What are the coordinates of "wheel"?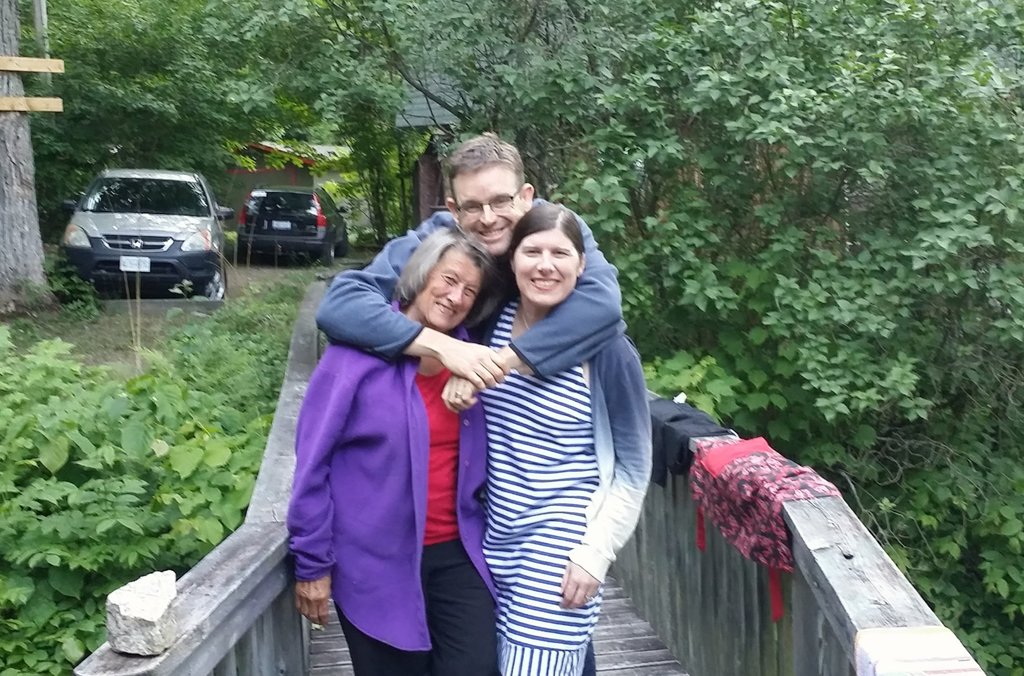
189,265,230,302.
